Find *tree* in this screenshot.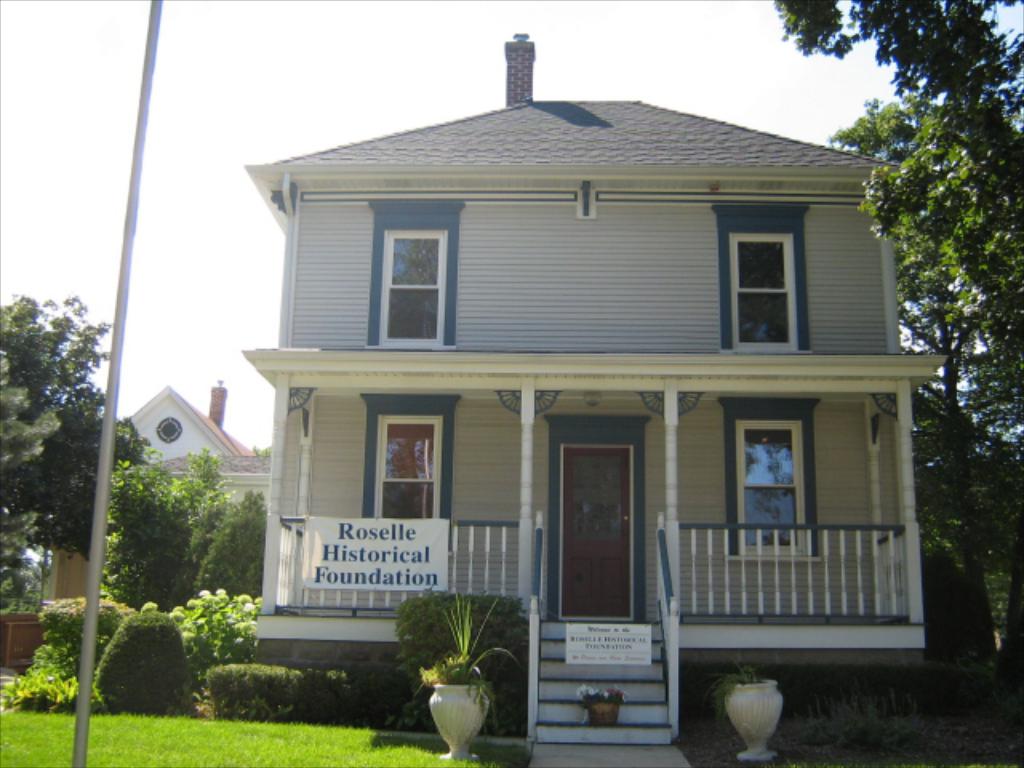
The bounding box for *tree* is <region>195, 490, 278, 598</region>.
